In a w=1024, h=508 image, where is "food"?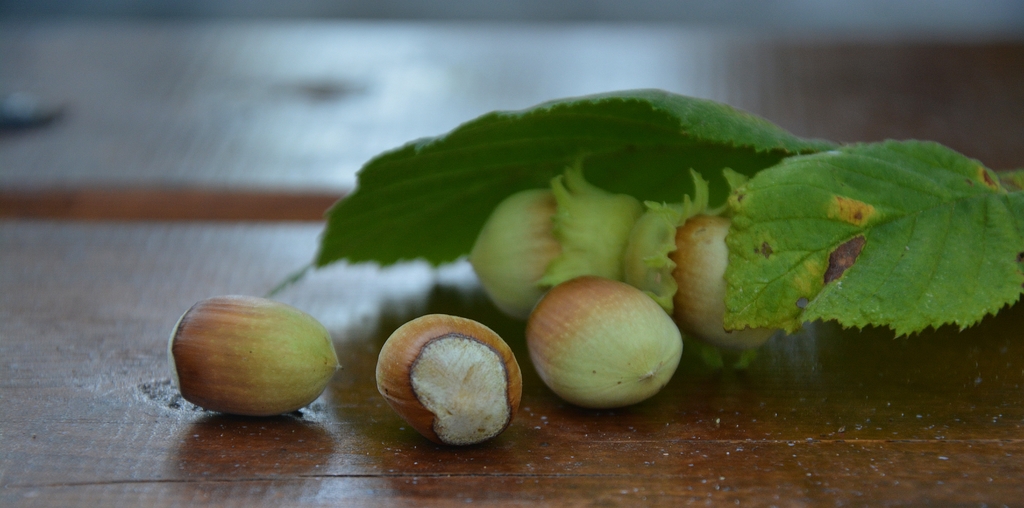
371 315 523 433.
